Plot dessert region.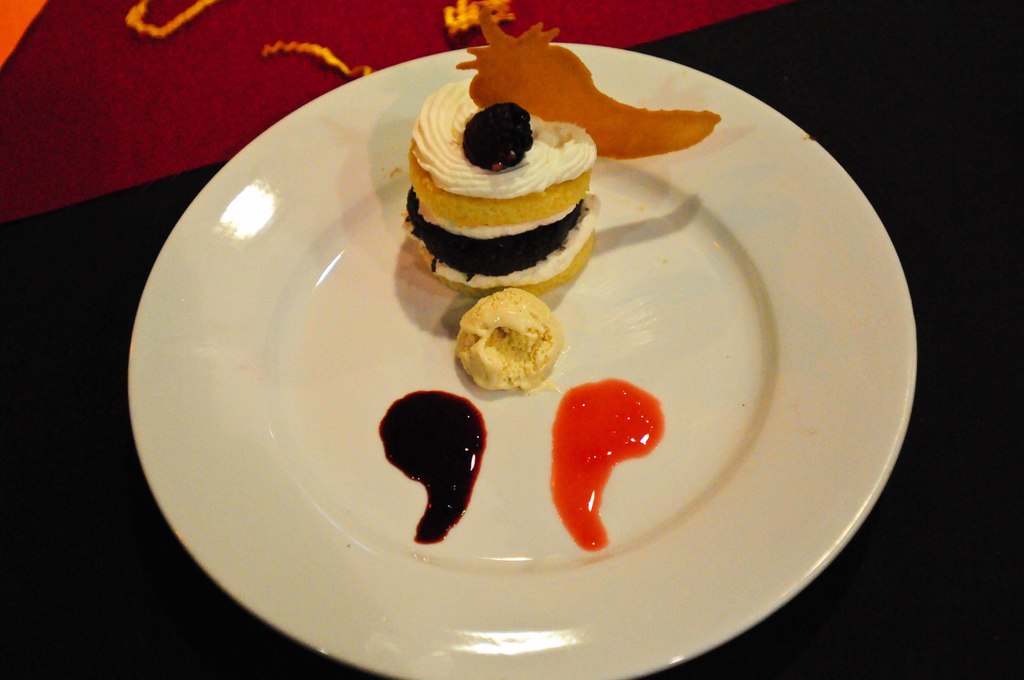
Plotted at (left=384, top=72, right=595, bottom=312).
